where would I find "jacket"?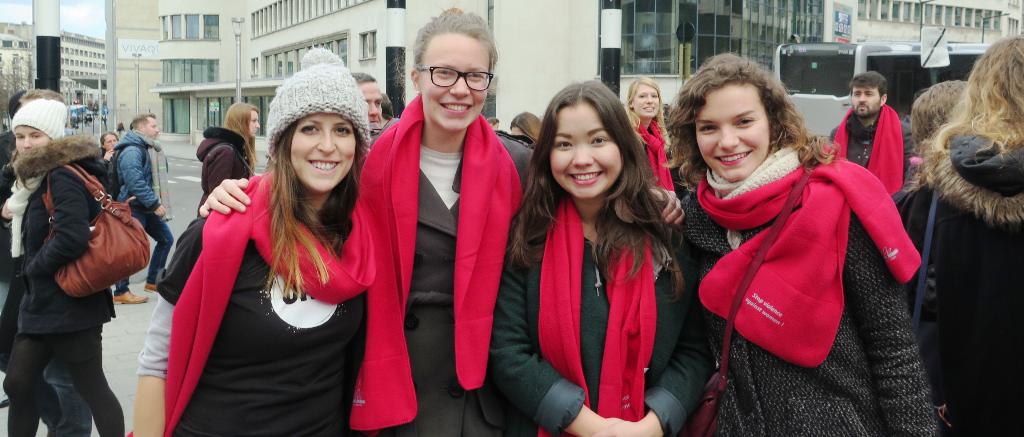
At (115, 125, 157, 210).
